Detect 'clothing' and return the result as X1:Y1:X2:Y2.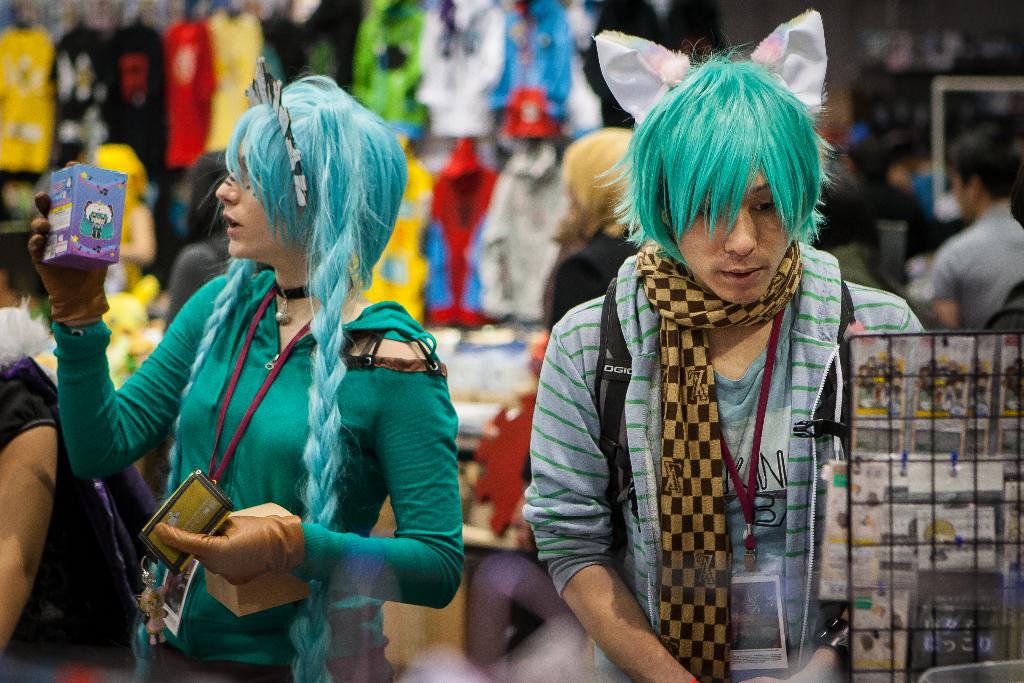
92:205:442:658.
